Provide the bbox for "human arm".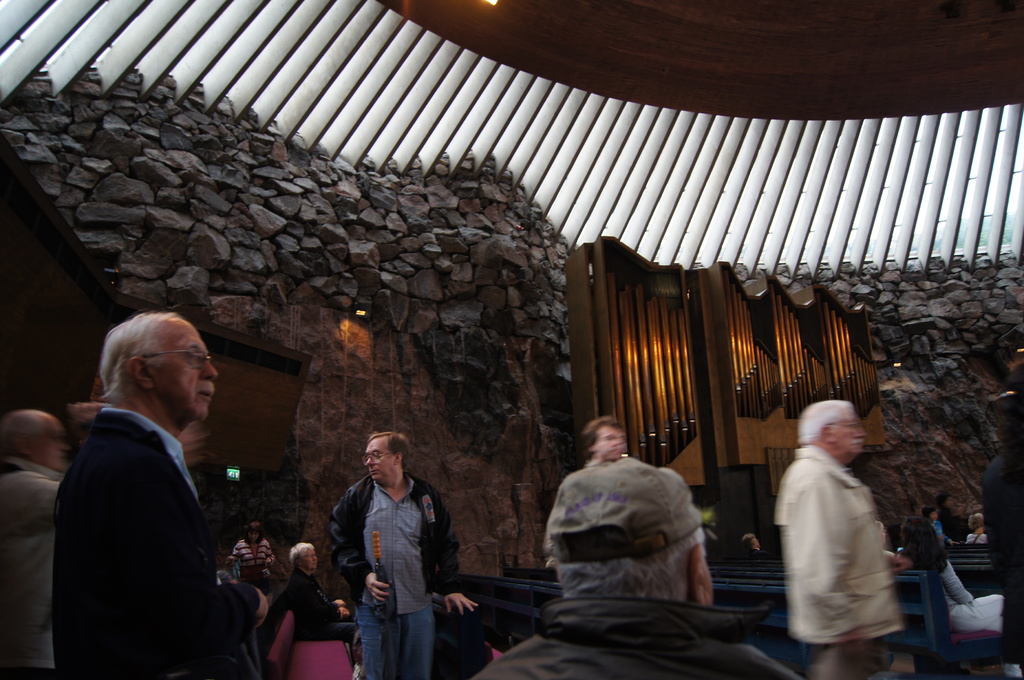
x1=250 y1=588 x2=299 y2=668.
